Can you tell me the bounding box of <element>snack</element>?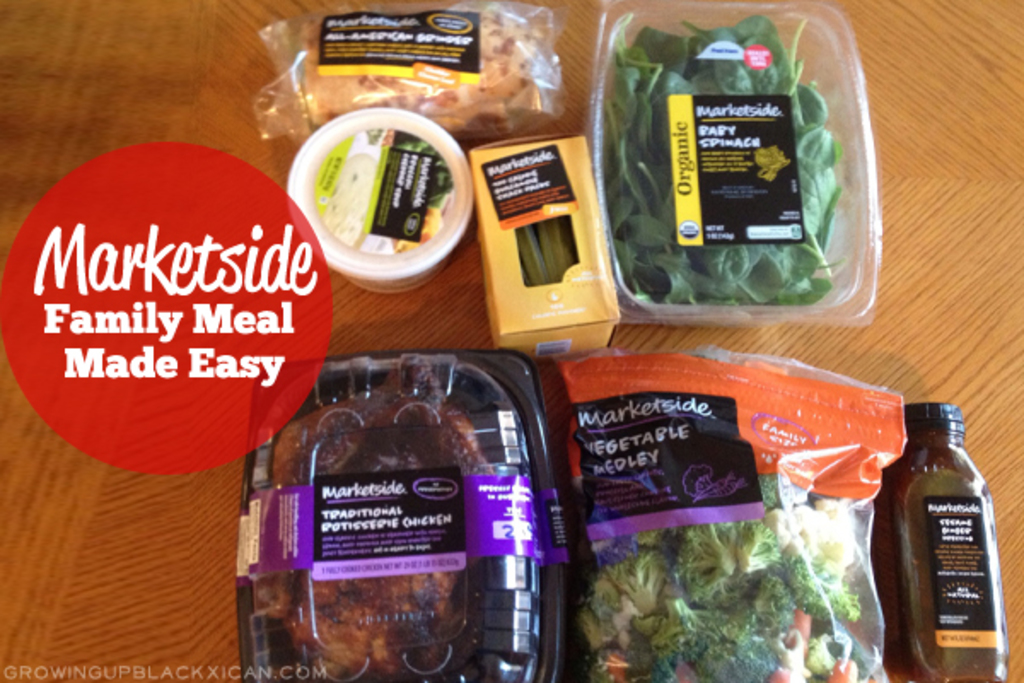
[x1=239, y1=388, x2=512, y2=663].
